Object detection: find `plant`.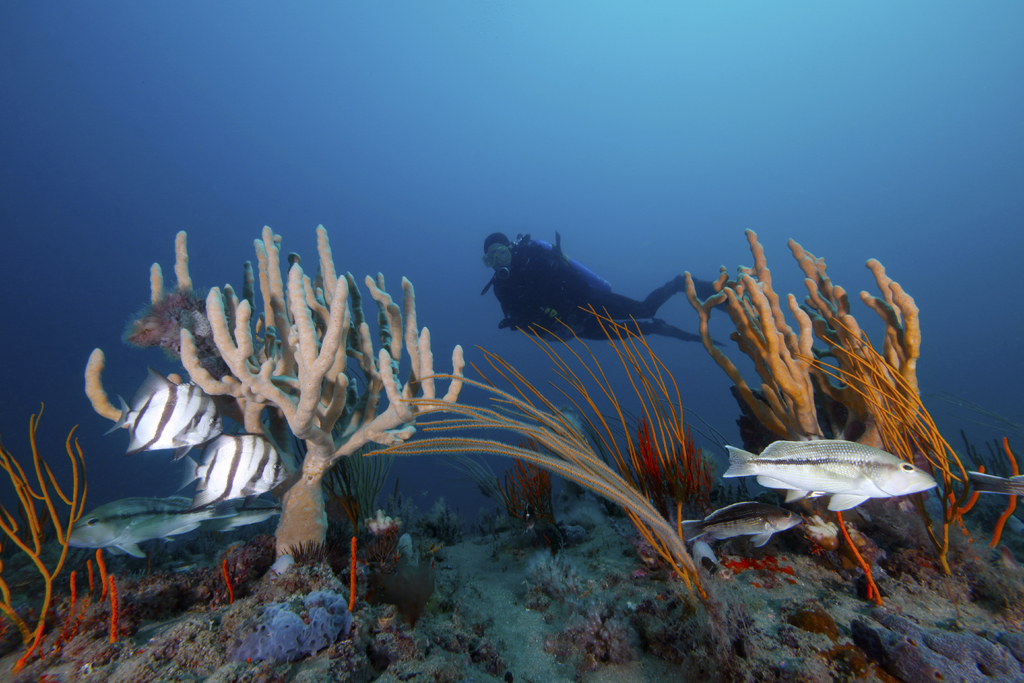
[left=958, top=422, right=1017, bottom=562].
